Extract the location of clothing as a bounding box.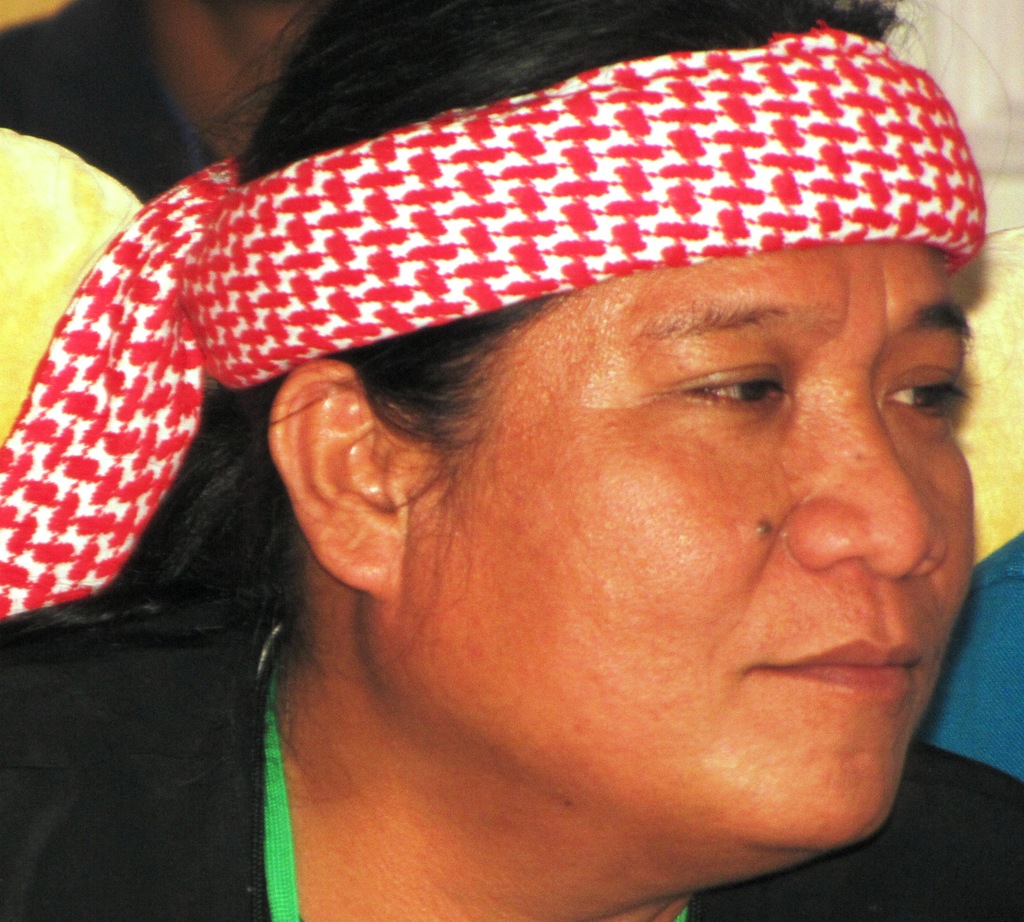
<region>916, 527, 1023, 777</region>.
